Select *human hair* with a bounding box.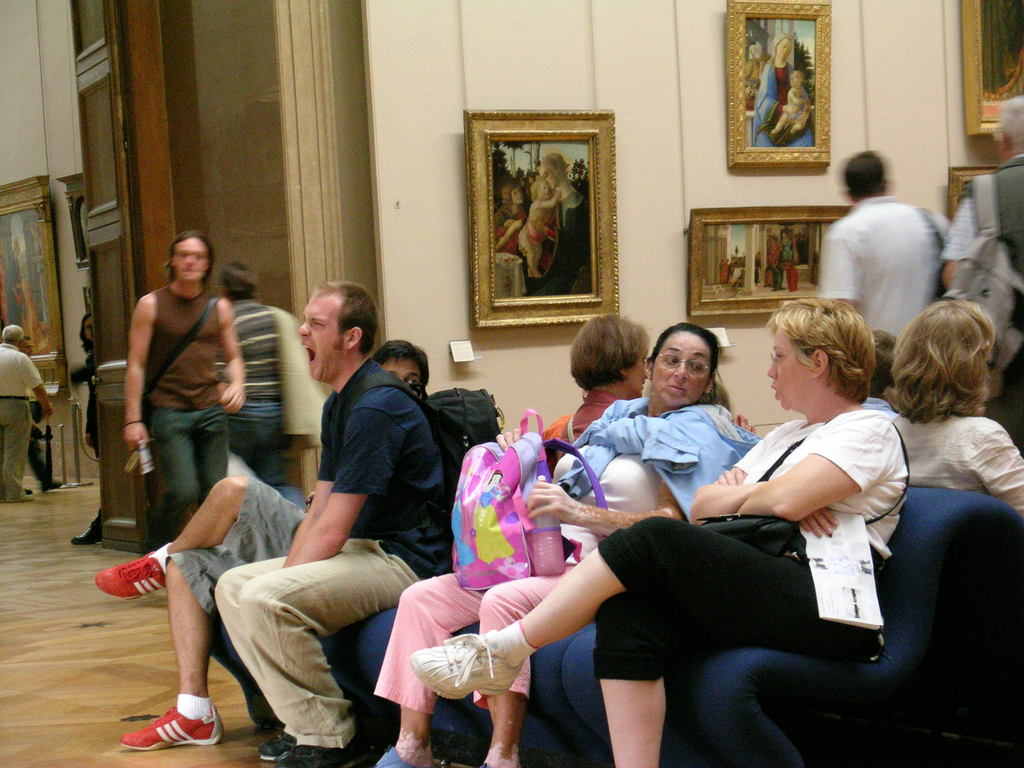
(x1=161, y1=228, x2=209, y2=281).
